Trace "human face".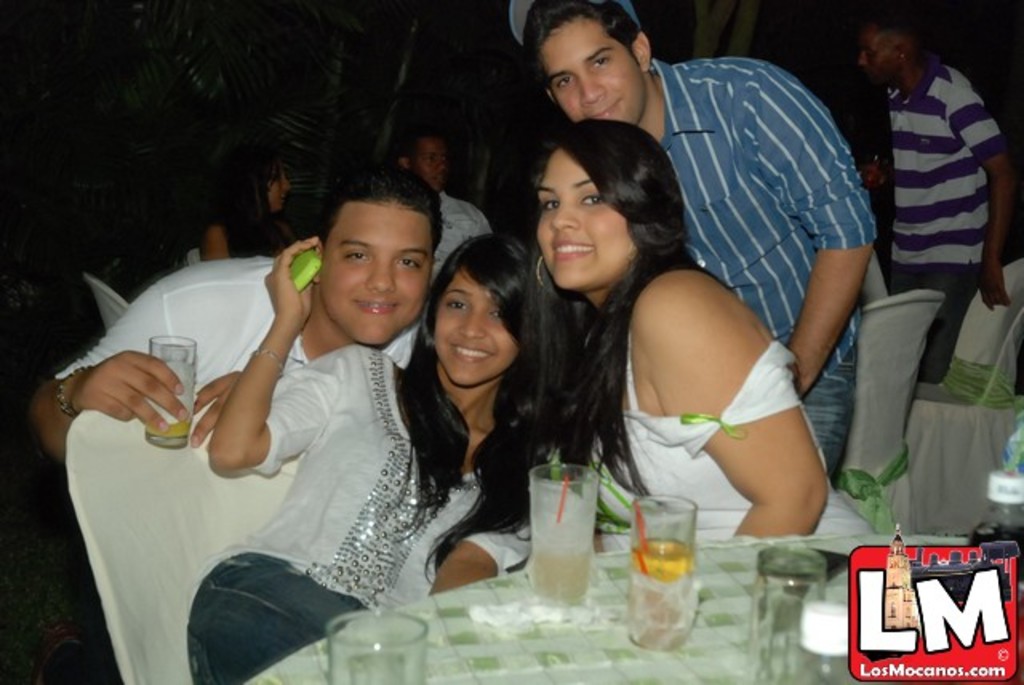
Traced to <bbox>858, 26, 893, 85</bbox>.
